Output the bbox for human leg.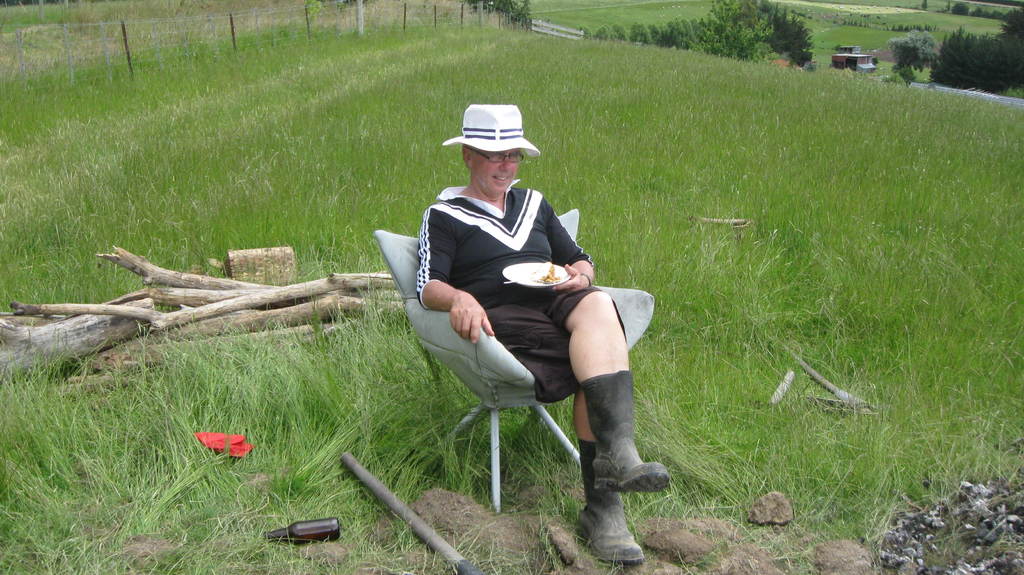
<bbox>570, 386, 637, 562</bbox>.
